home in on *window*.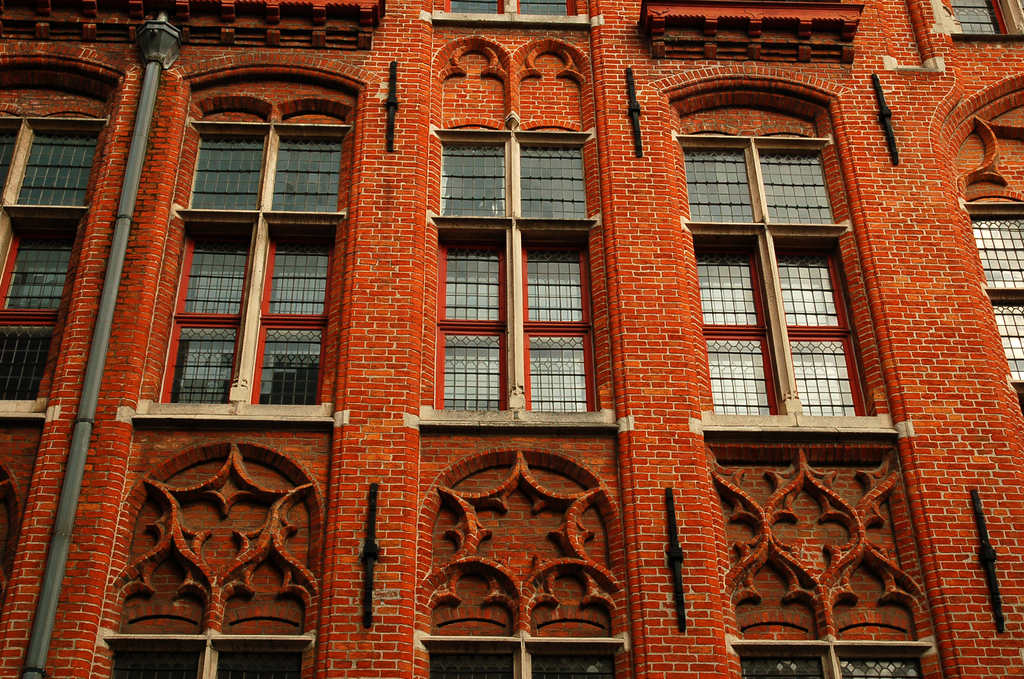
Homed in at <box>968,200,1023,410</box>.
